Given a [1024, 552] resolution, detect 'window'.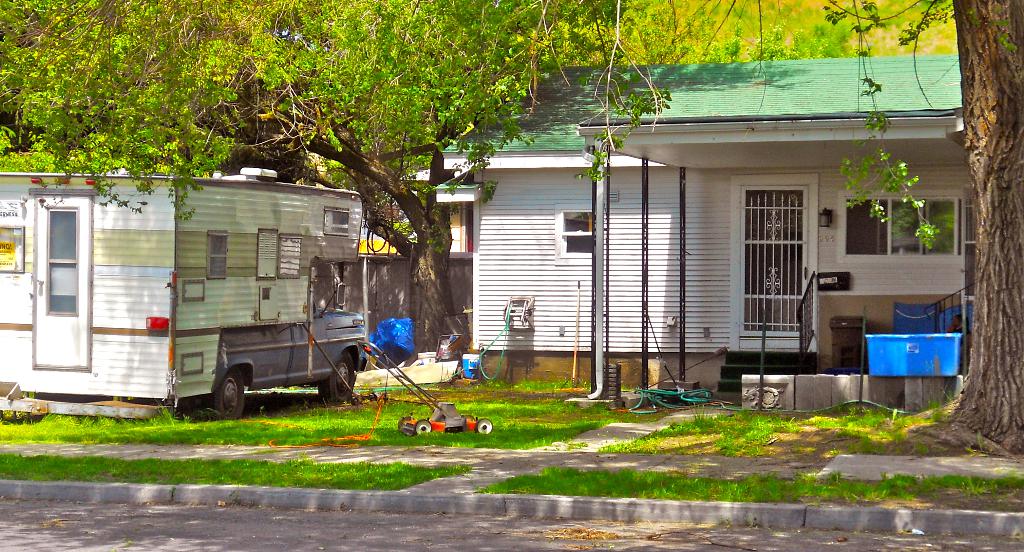
x1=278, y1=232, x2=303, y2=279.
